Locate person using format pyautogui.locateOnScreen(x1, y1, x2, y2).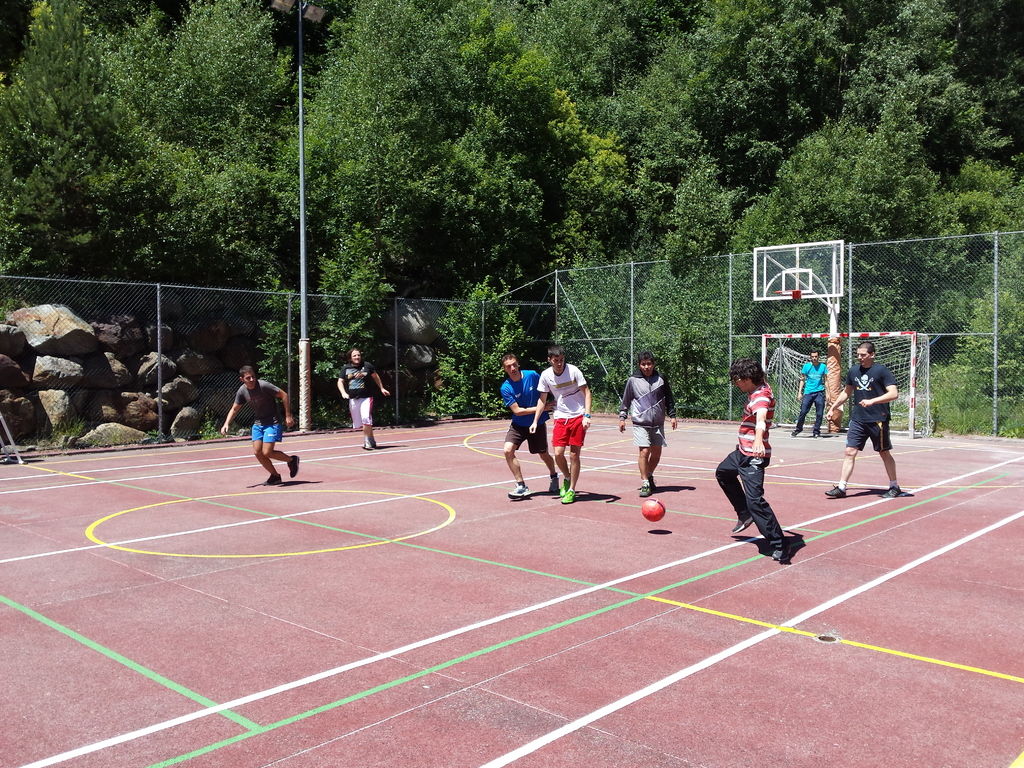
pyautogui.locateOnScreen(614, 348, 682, 500).
